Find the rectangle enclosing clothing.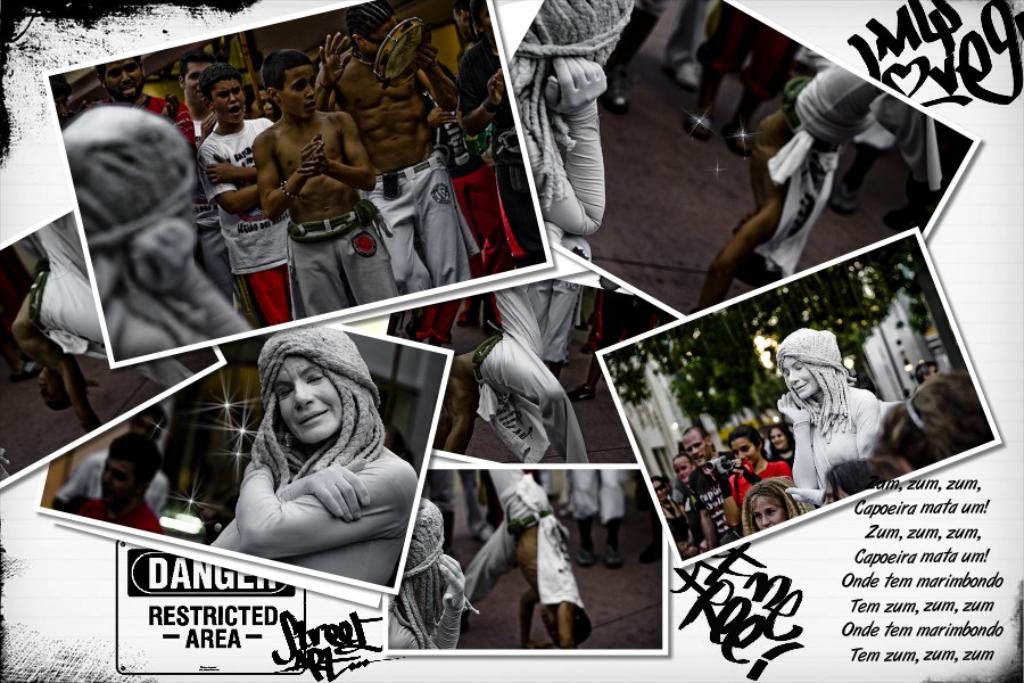
Rect(637, 0, 716, 67).
